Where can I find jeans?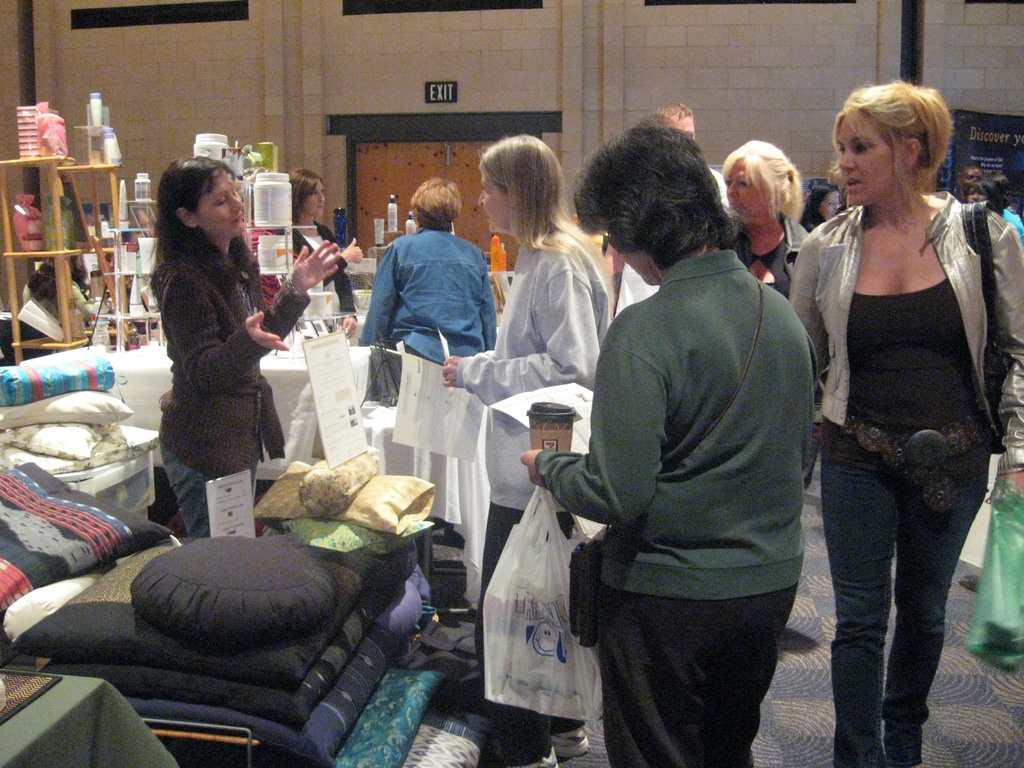
You can find it at region(487, 504, 573, 766).
